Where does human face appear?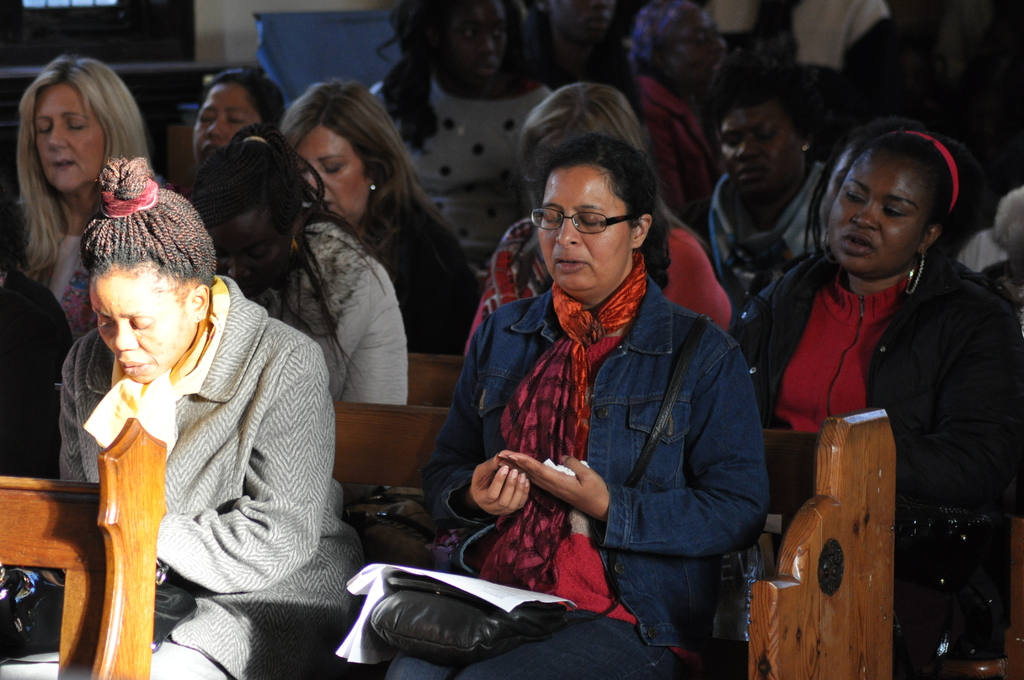
Appears at (left=716, top=118, right=799, bottom=197).
